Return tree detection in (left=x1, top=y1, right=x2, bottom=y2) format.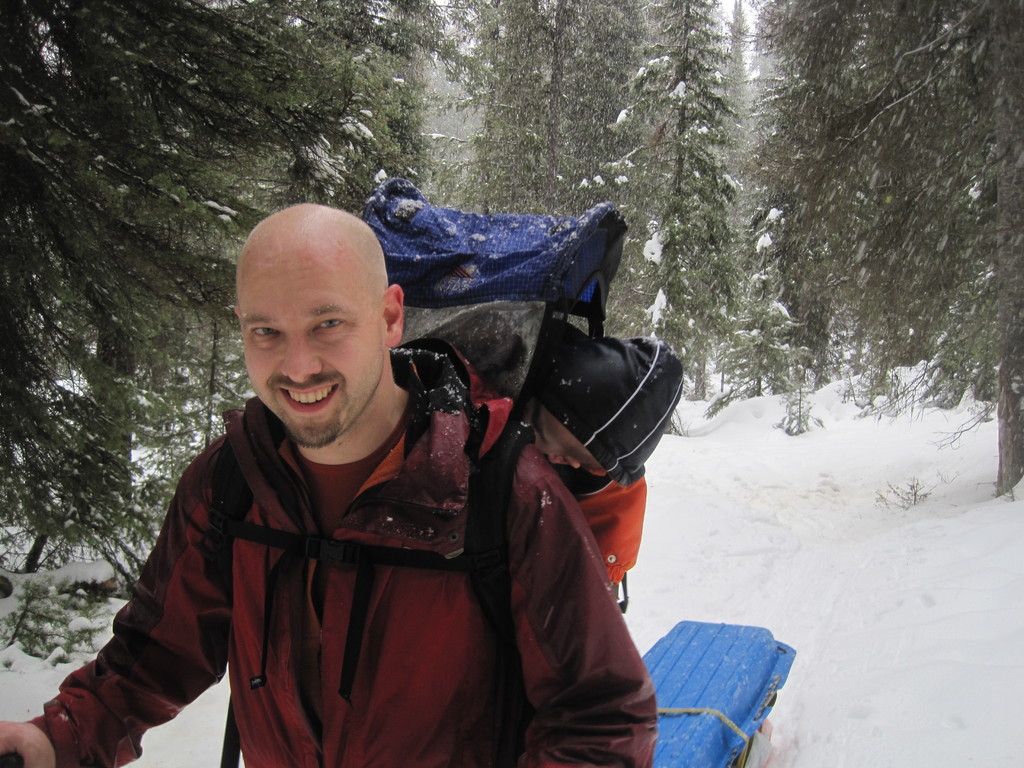
(left=318, top=0, right=431, bottom=204).
